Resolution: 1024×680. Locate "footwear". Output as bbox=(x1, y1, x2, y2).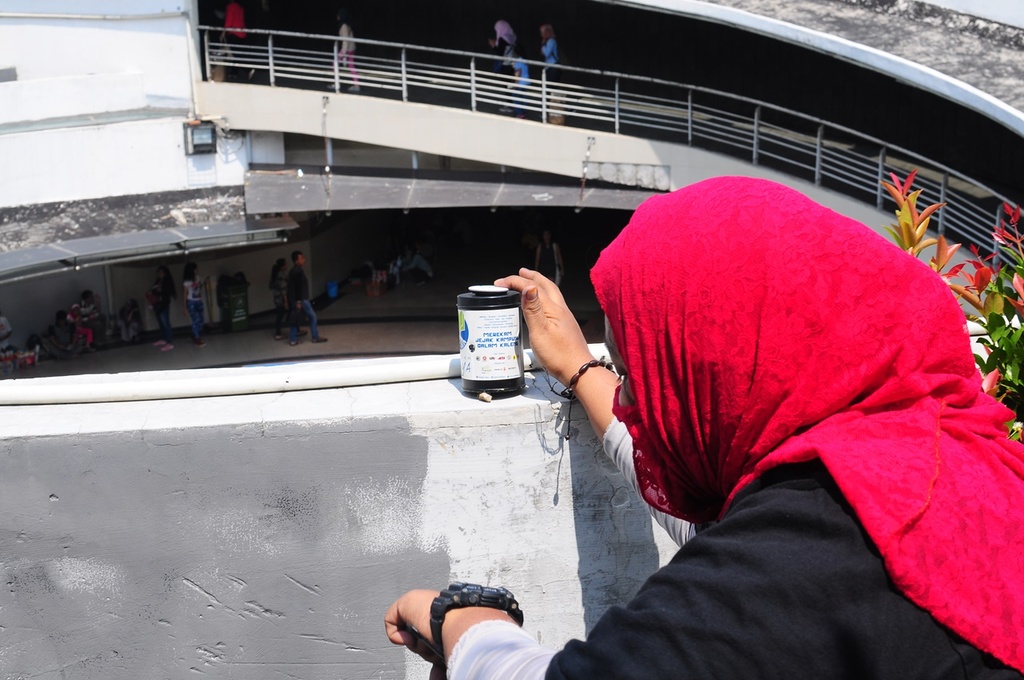
bbox=(315, 333, 328, 343).
